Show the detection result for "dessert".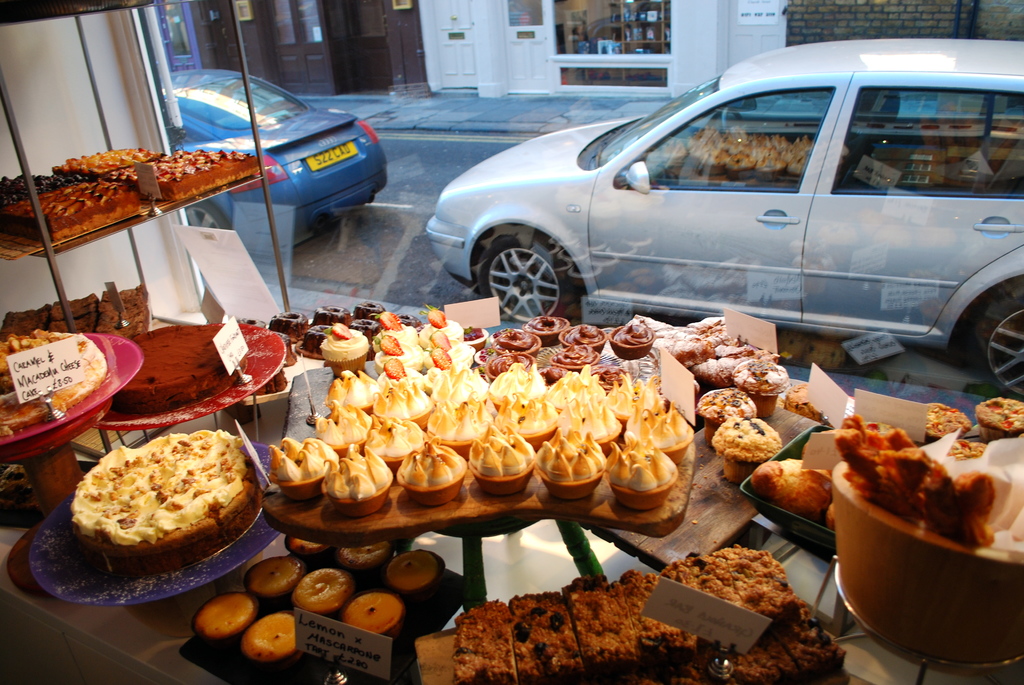
x1=513, y1=583, x2=584, y2=684.
